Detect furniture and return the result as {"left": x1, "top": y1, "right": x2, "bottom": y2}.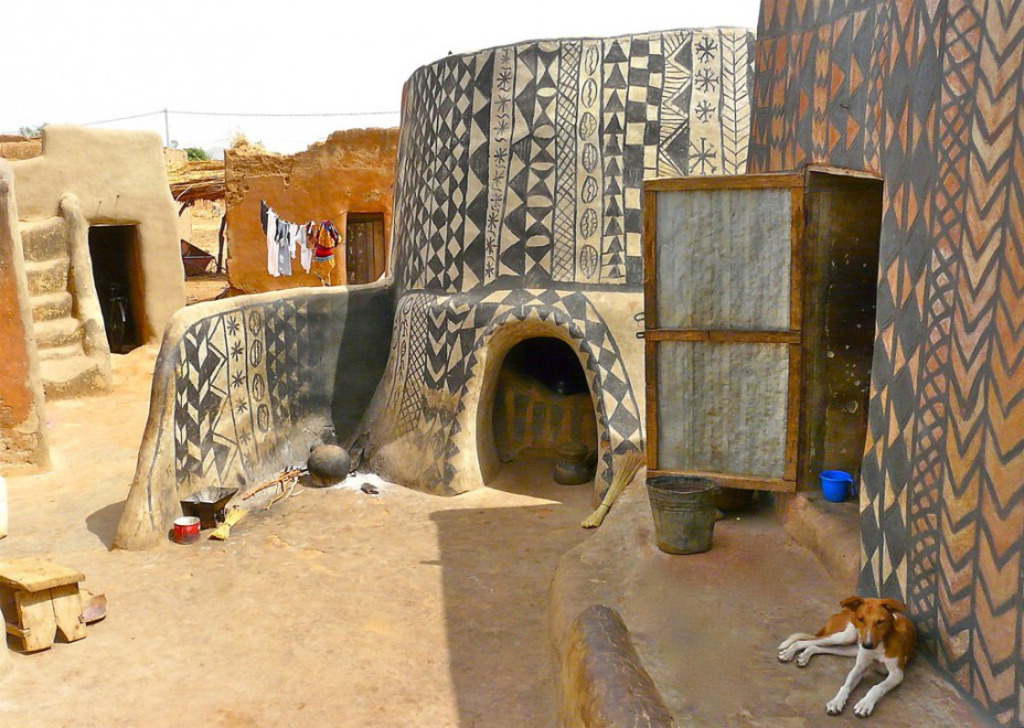
{"left": 0, "top": 547, "right": 103, "bottom": 653}.
